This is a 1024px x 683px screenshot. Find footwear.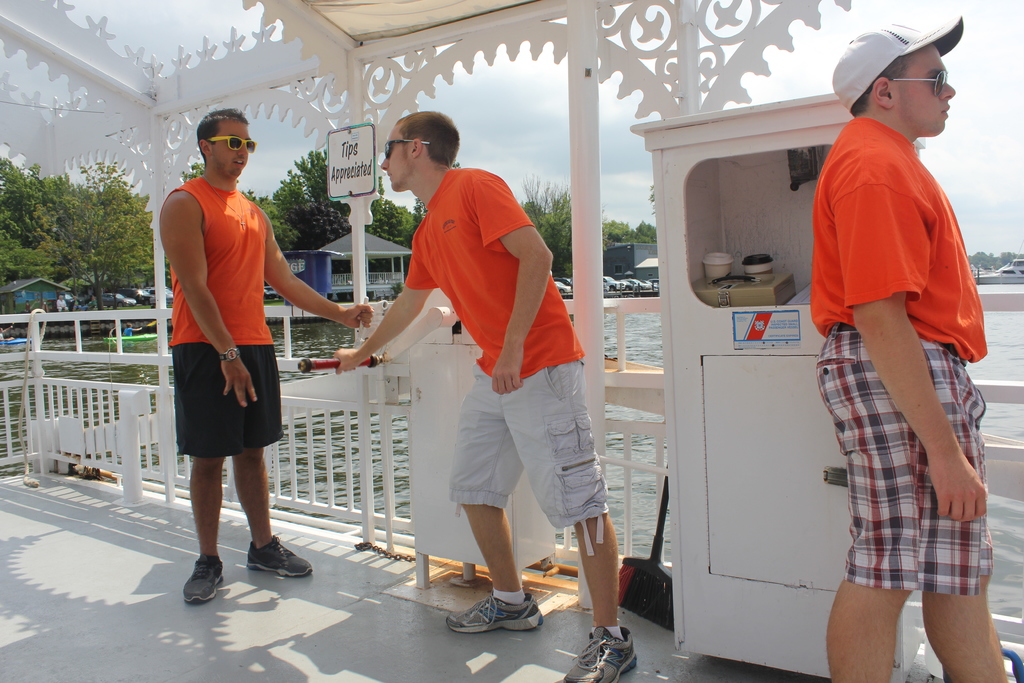
Bounding box: pyautogui.locateOnScreen(561, 627, 636, 682).
